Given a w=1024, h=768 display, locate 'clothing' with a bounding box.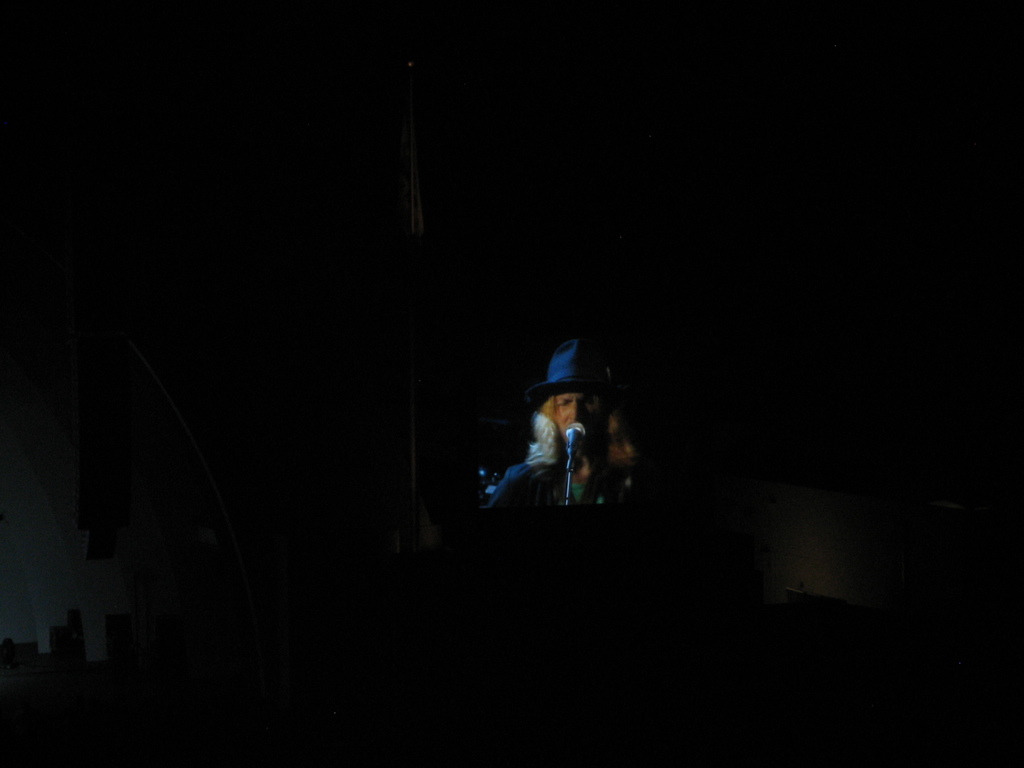
Located: (left=477, top=456, right=619, bottom=504).
